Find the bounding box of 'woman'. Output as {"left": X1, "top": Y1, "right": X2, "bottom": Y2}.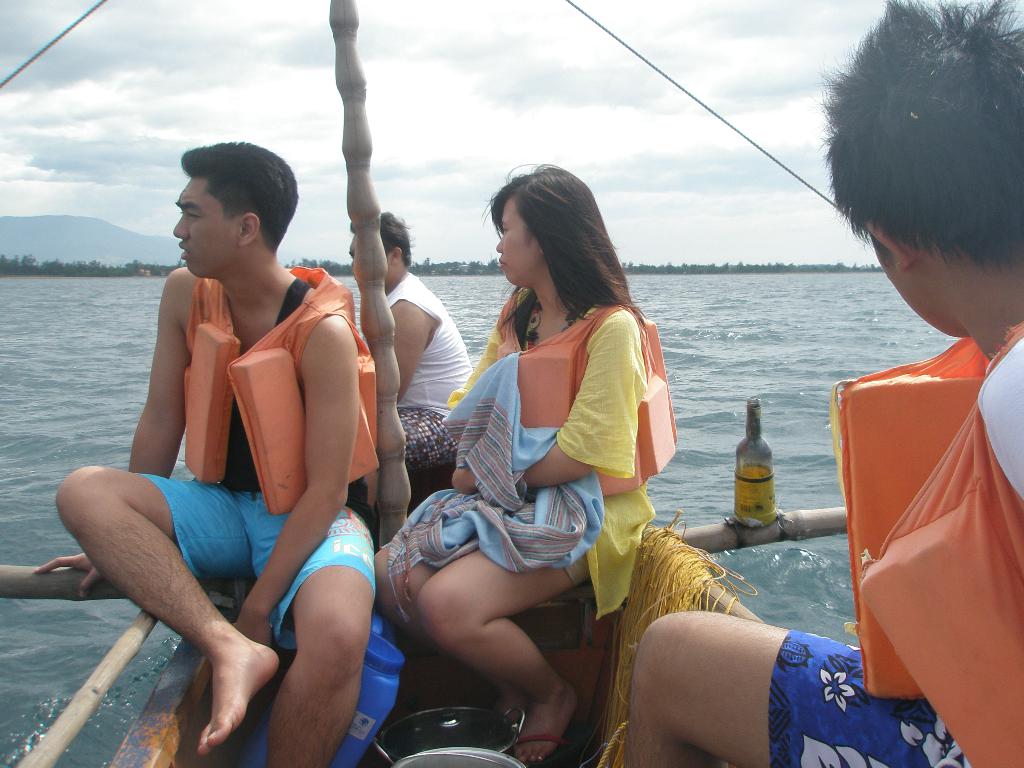
{"left": 365, "top": 159, "right": 653, "bottom": 763}.
